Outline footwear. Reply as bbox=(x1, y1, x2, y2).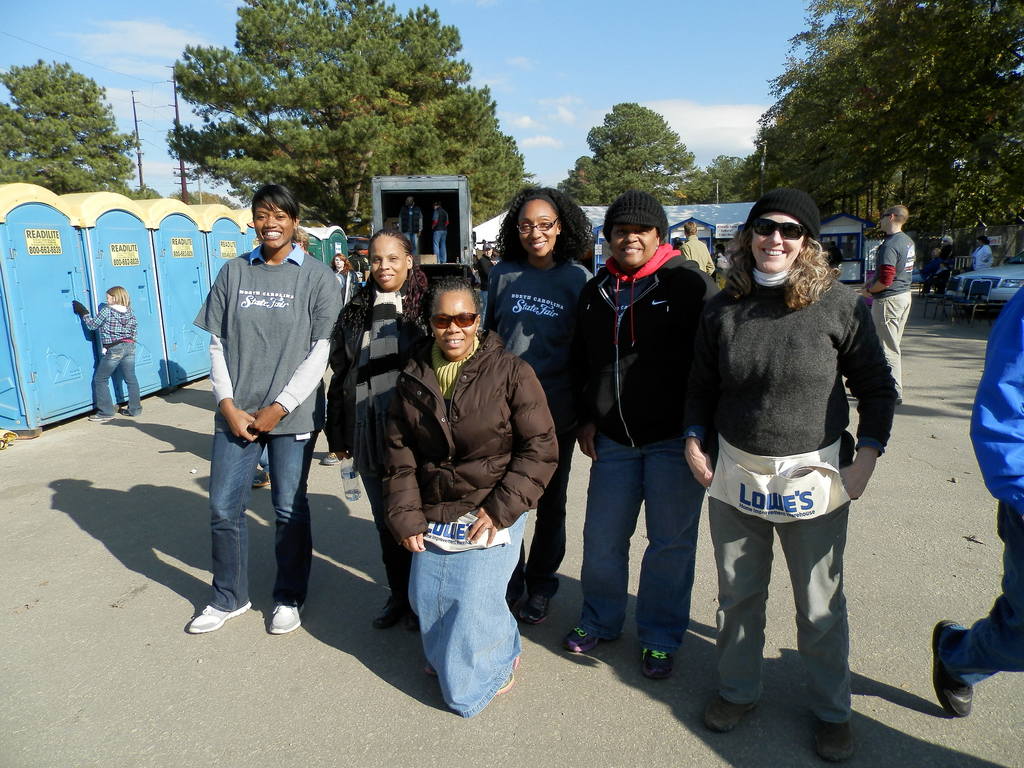
bbox=(376, 598, 402, 628).
